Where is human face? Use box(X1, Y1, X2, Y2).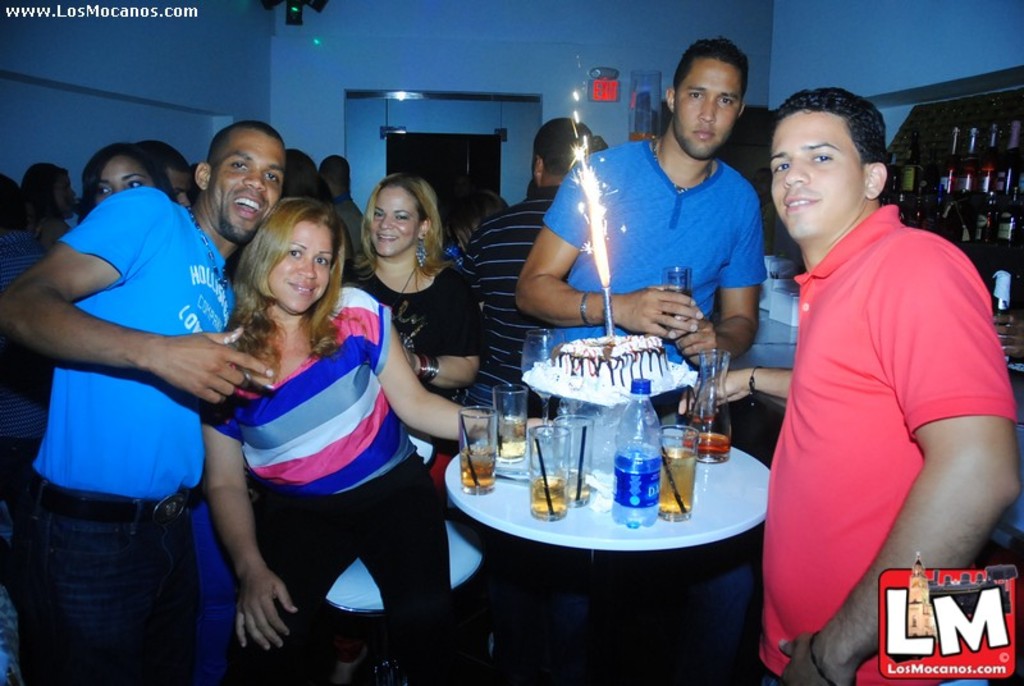
box(371, 187, 420, 255).
